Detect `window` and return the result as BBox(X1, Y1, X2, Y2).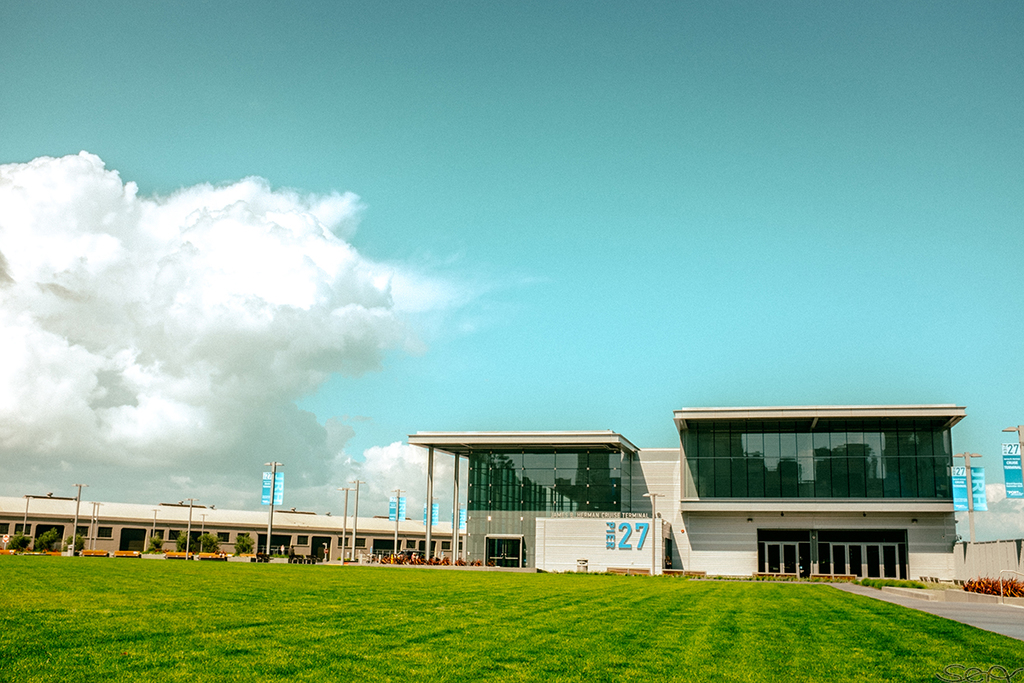
BBox(758, 542, 799, 579).
